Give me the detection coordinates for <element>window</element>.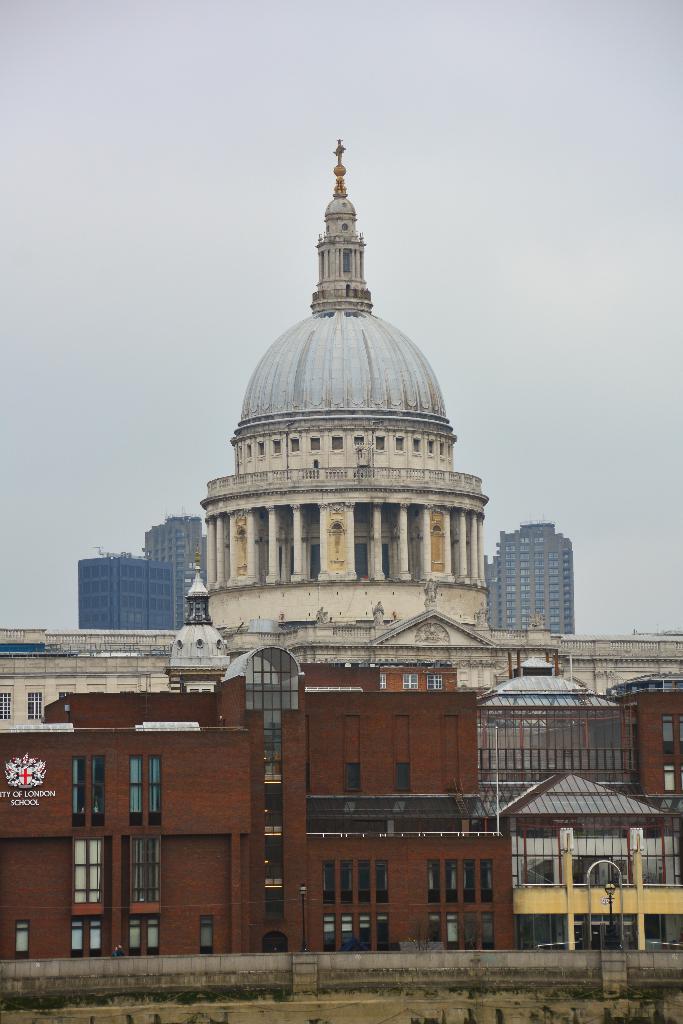
bbox=(133, 839, 163, 904).
